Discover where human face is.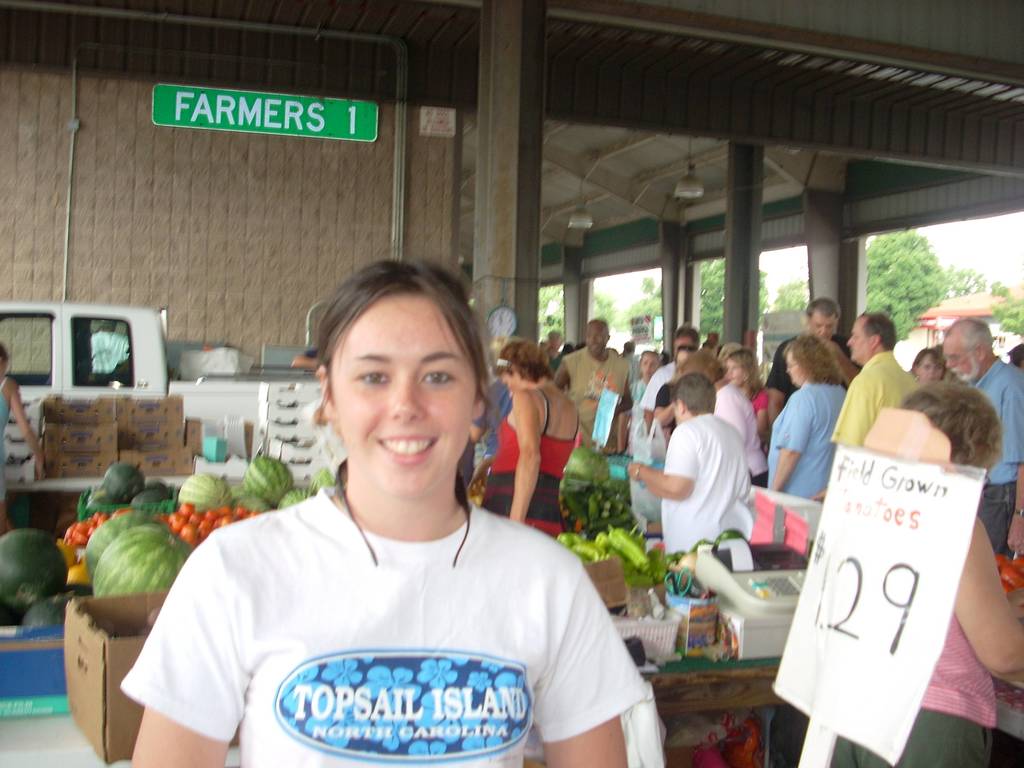
Discovered at left=504, top=374, right=517, bottom=401.
